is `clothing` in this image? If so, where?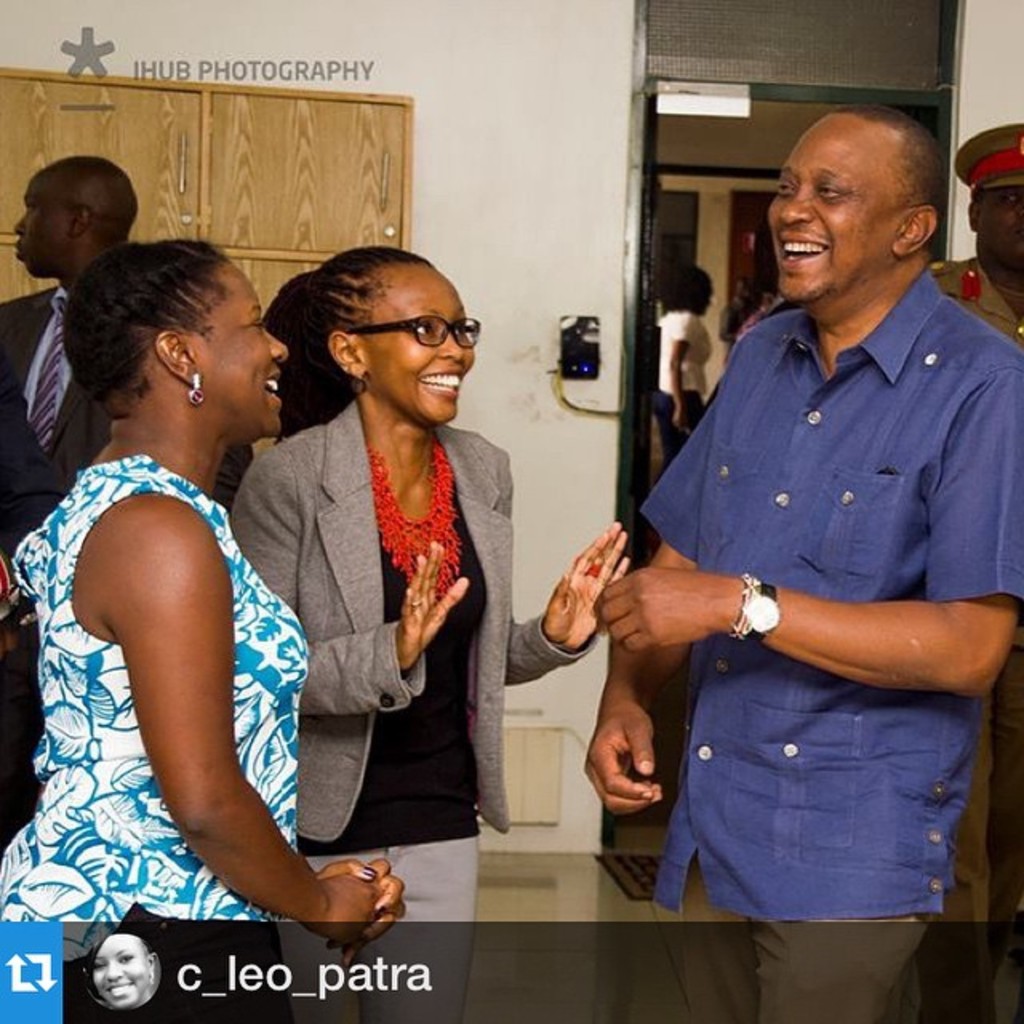
Yes, at box=[0, 445, 304, 926].
